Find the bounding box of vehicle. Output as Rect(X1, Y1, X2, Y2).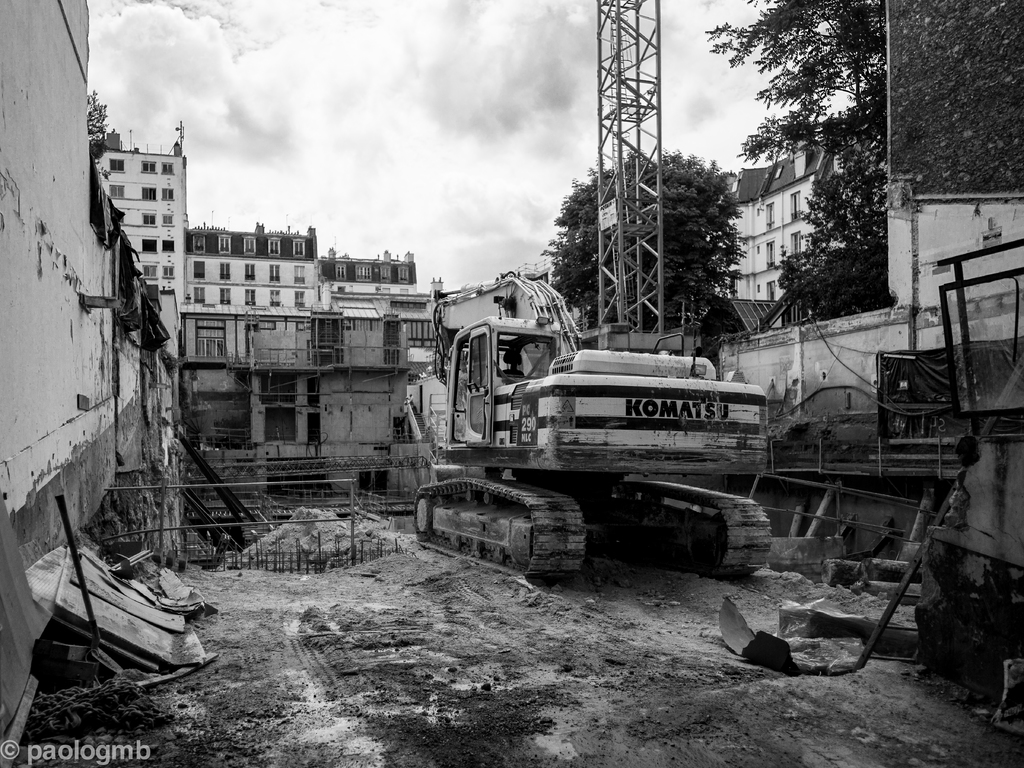
Rect(848, 239, 1023, 733).
